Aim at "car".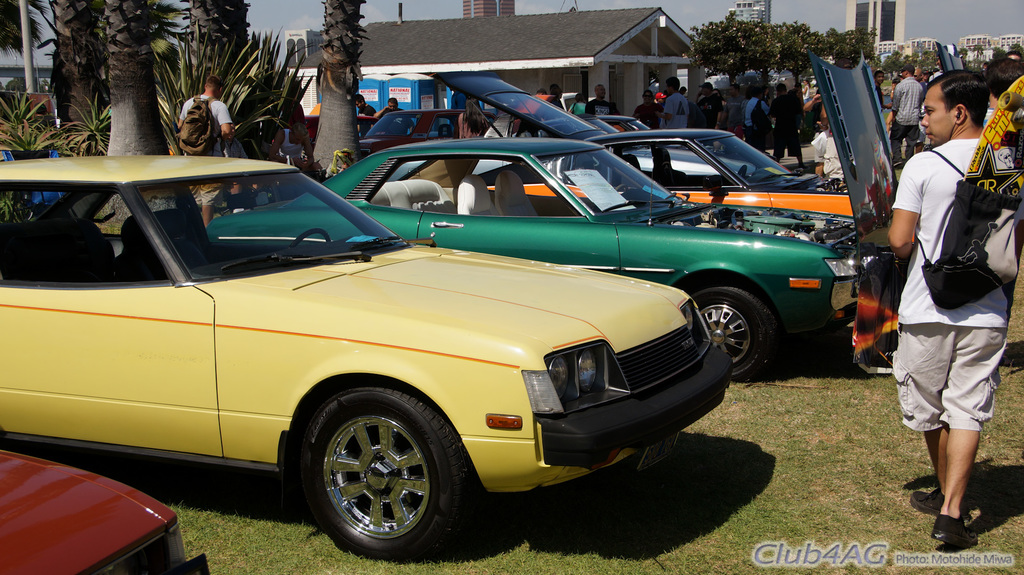
Aimed at 433:74:856:219.
